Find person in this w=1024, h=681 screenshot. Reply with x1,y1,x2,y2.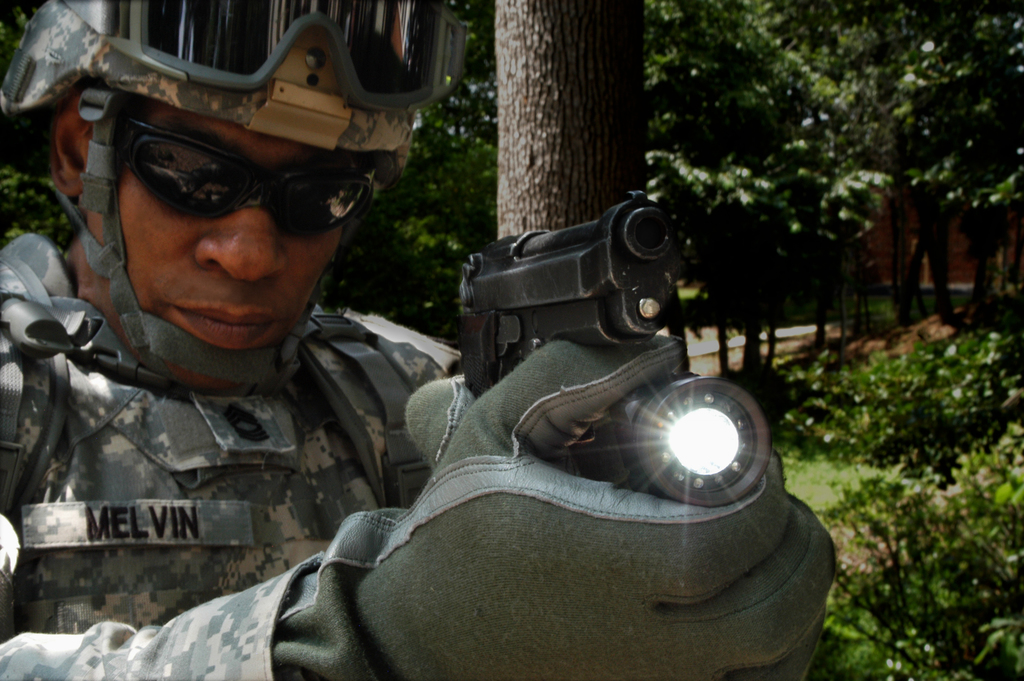
0,0,844,680.
